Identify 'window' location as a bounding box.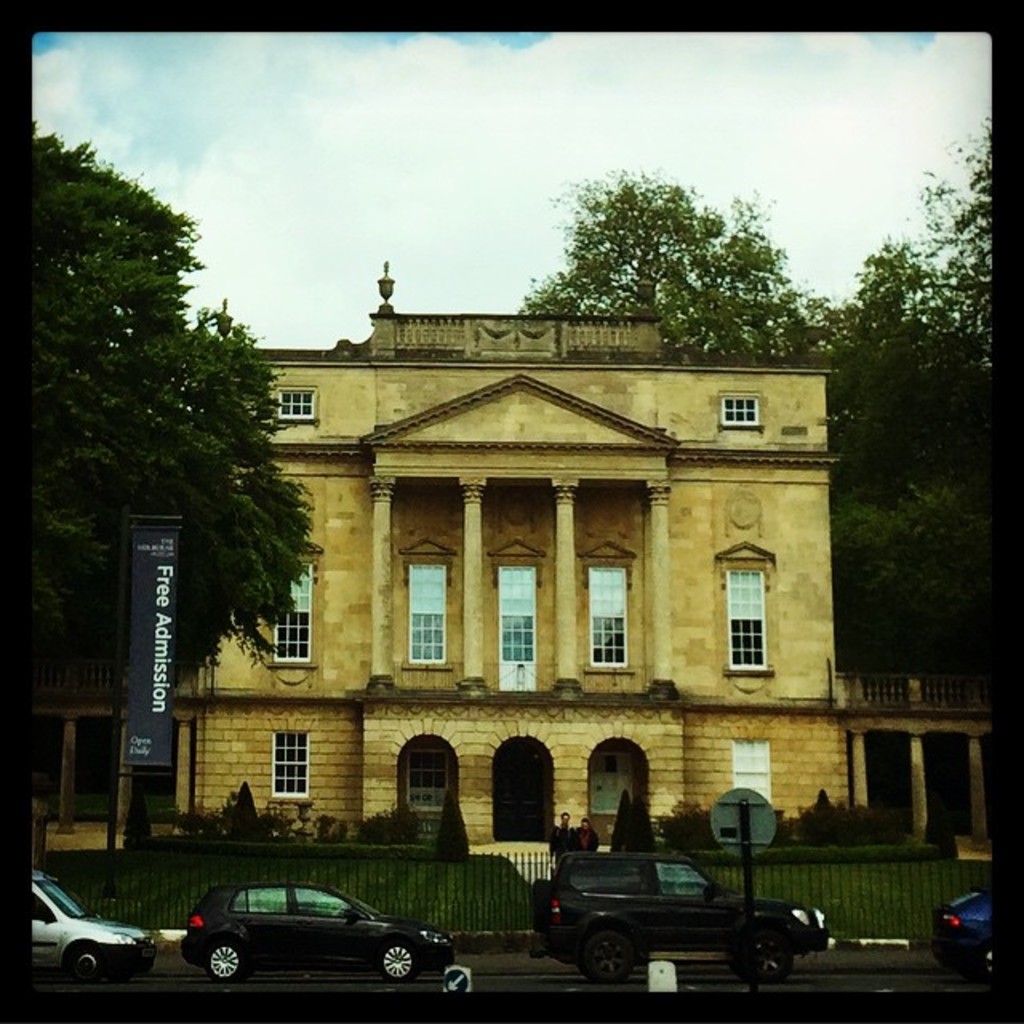
[x1=582, y1=565, x2=630, y2=672].
